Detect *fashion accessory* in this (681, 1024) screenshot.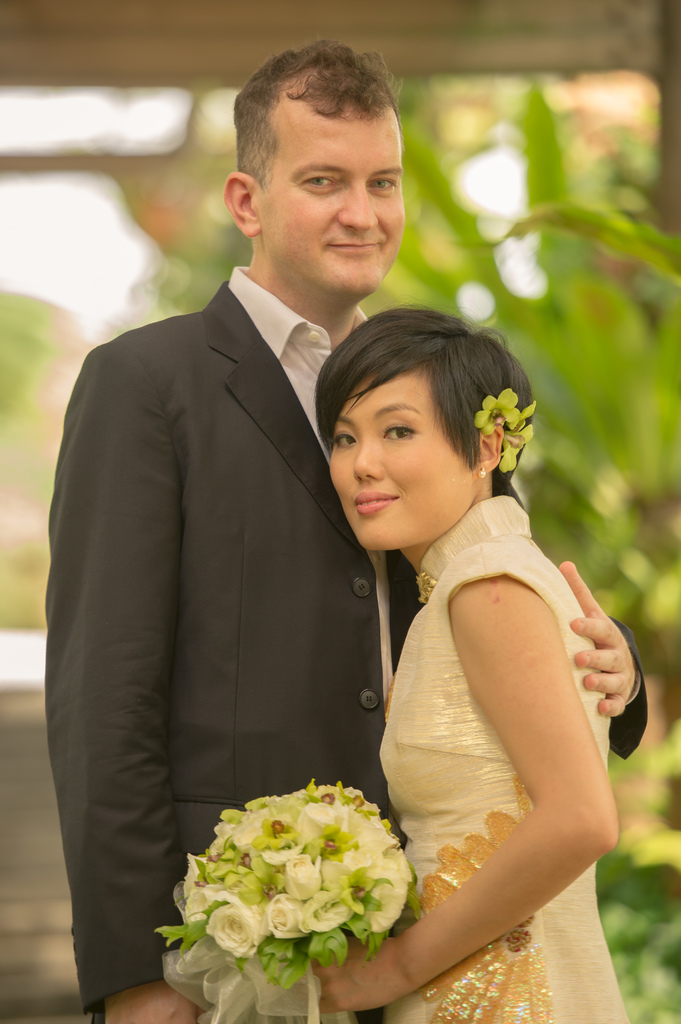
Detection: {"x1": 476, "y1": 467, "x2": 488, "y2": 479}.
